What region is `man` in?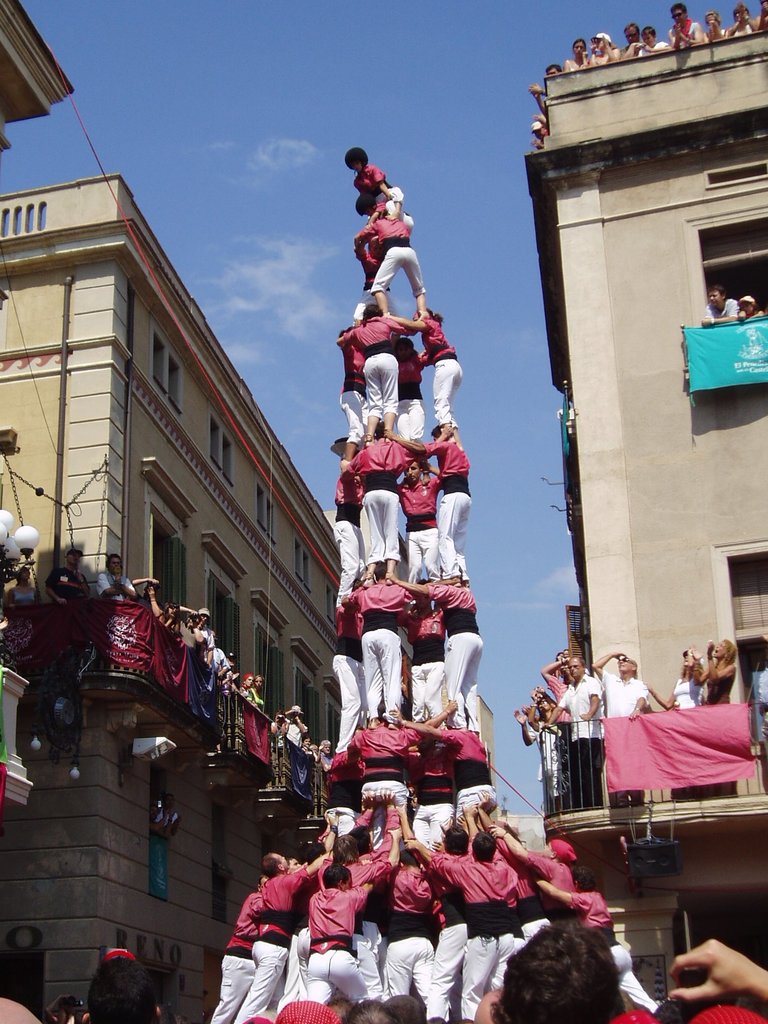
[97, 552, 137, 602].
